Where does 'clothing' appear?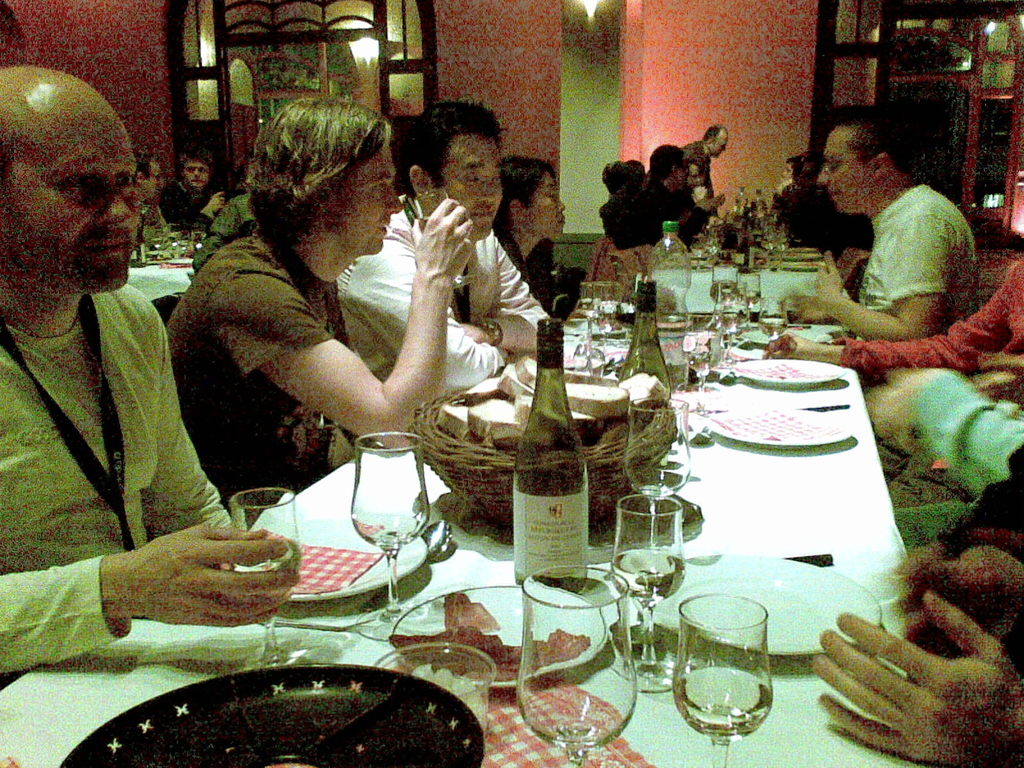
Appears at (left=851, top=178, right=979, bottom=343).
